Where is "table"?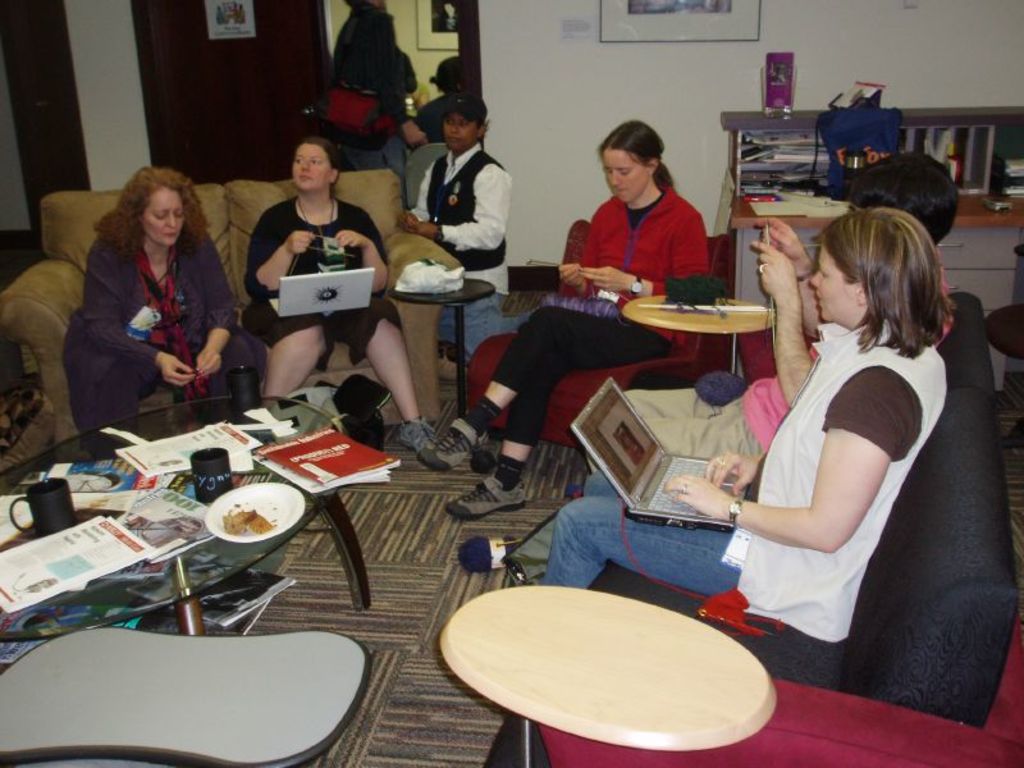
[580, 273, 810, 390].
